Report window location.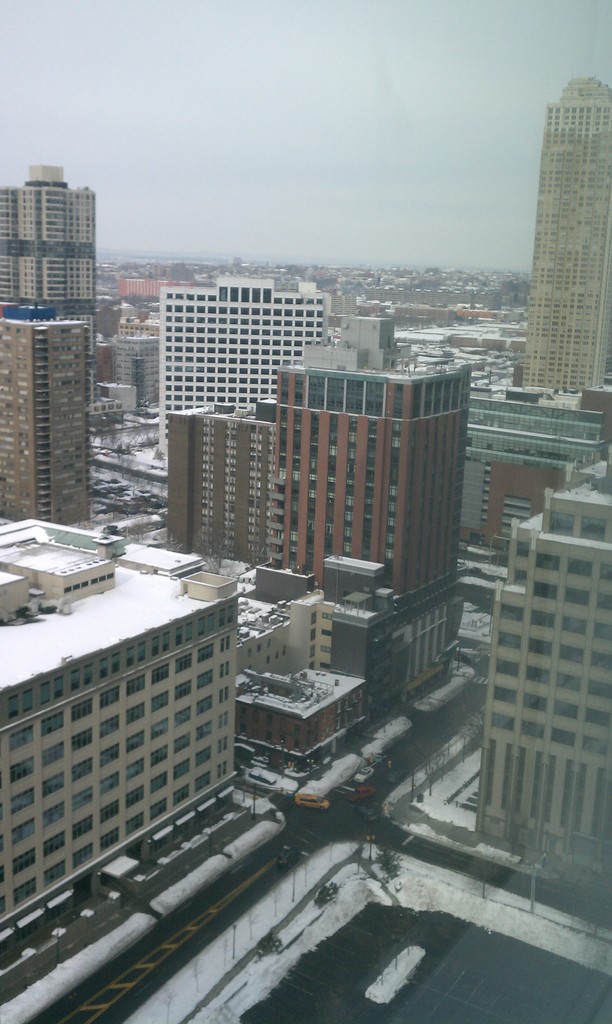
Report: bbox=[39, 742, 64, 768].
